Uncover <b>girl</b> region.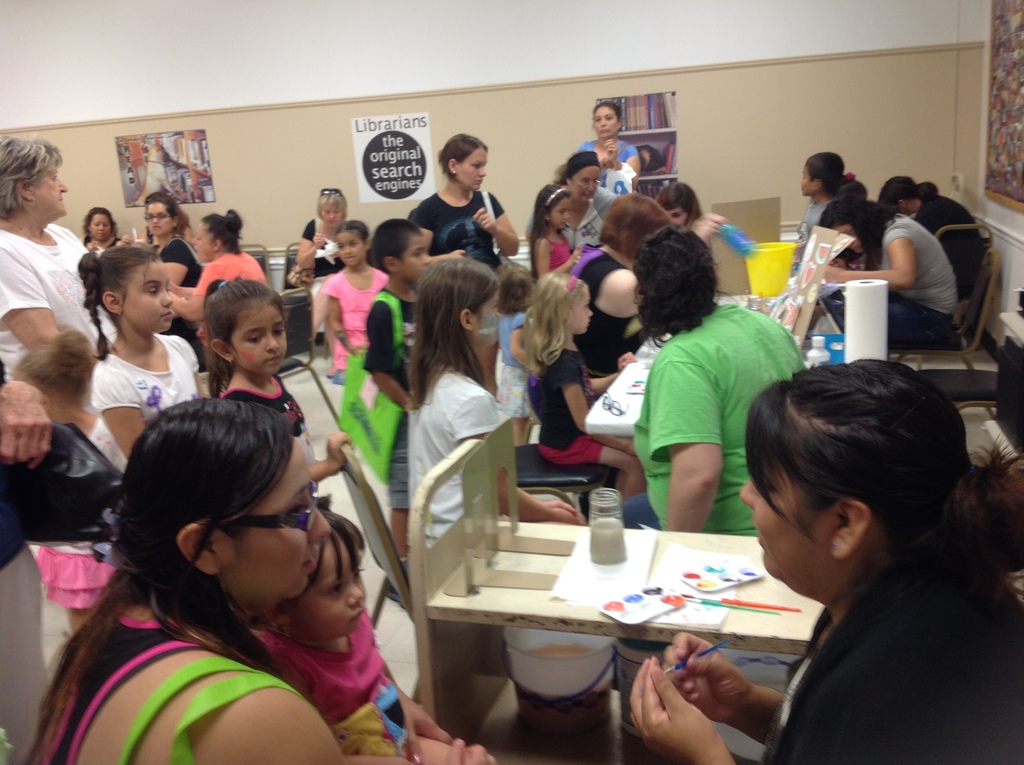
Uncovered: region(493, 261, 534, 445).
